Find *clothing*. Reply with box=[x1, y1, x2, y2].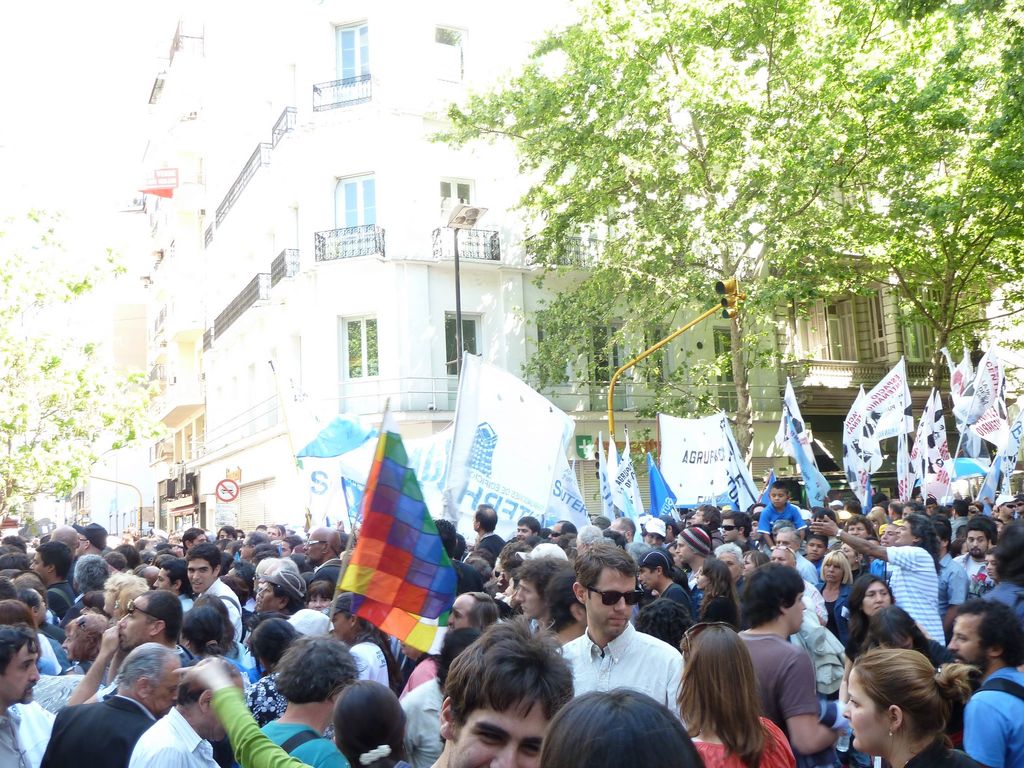
box=[939, 549, 991, 606].
